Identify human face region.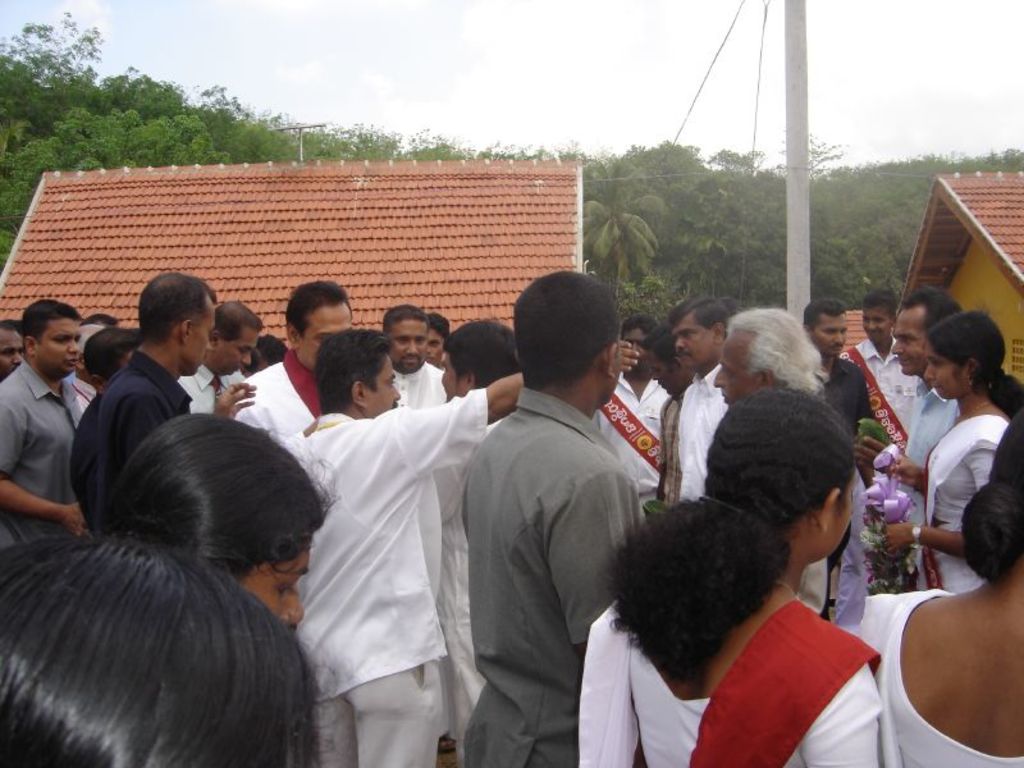
Region: <box>717,330,760,411</box>.
